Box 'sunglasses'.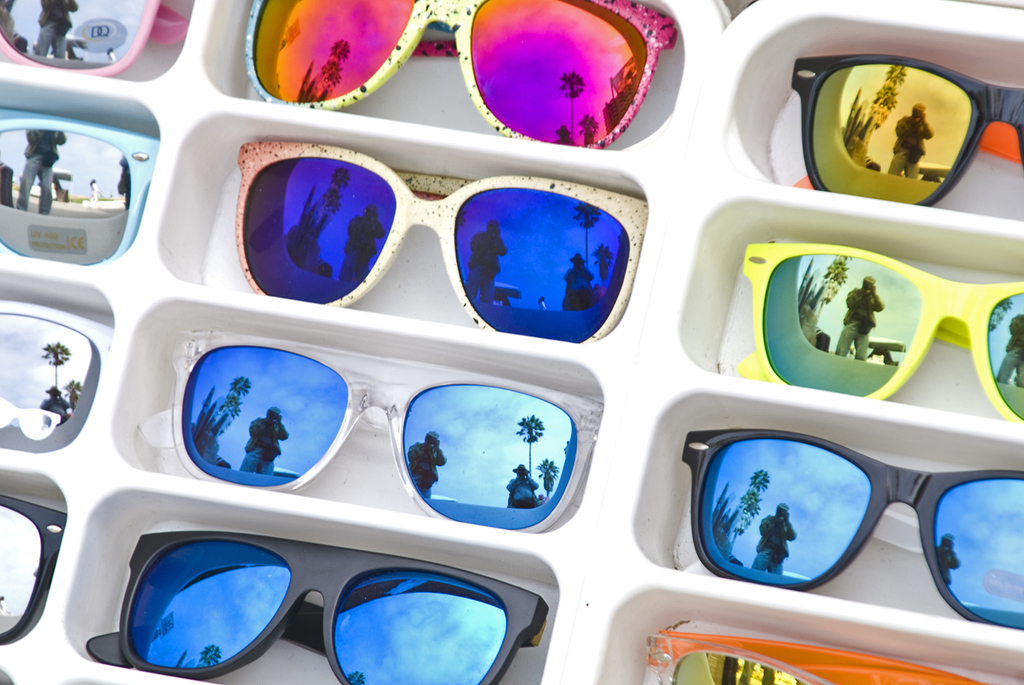
bbox(796, 55, 1023, 201).
